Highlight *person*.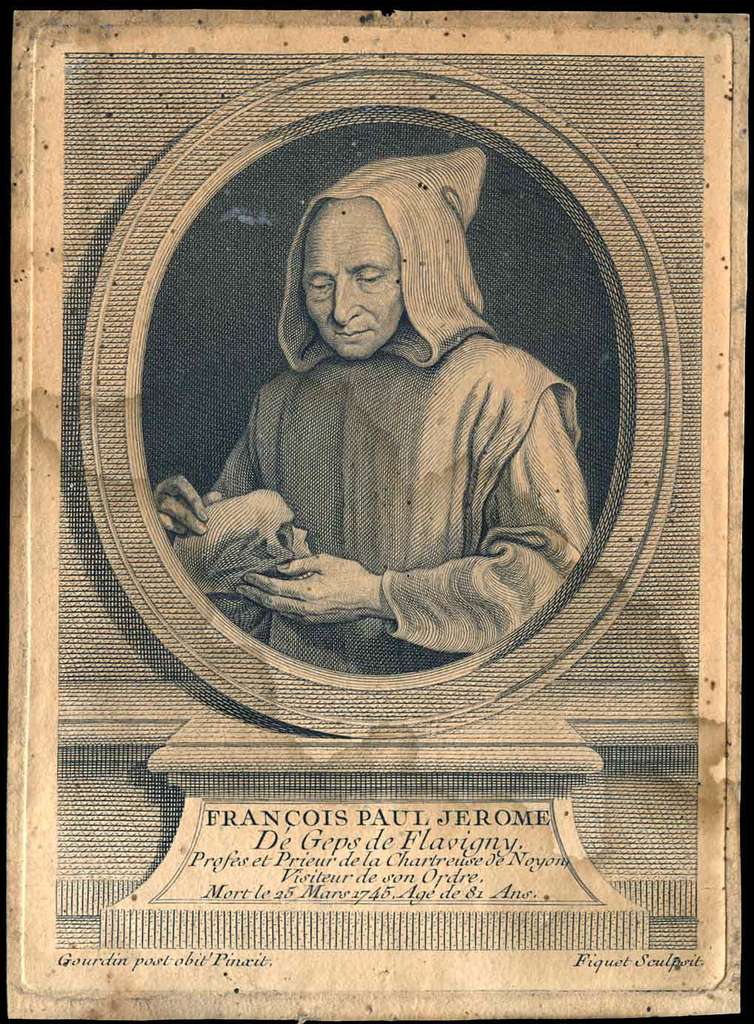
Highlighted region: {"left": 171, "top": 164, "right": 579, "bottom": 697}.
